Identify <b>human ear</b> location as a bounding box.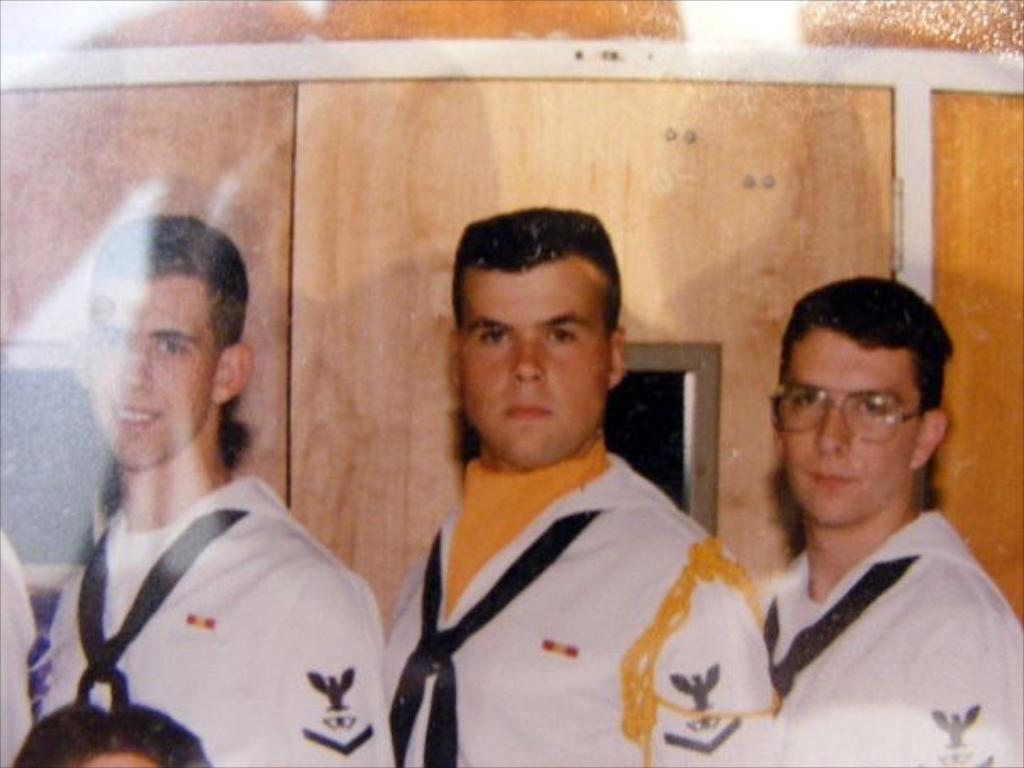
x1=217 y1=344 x2=248 y2=402.
